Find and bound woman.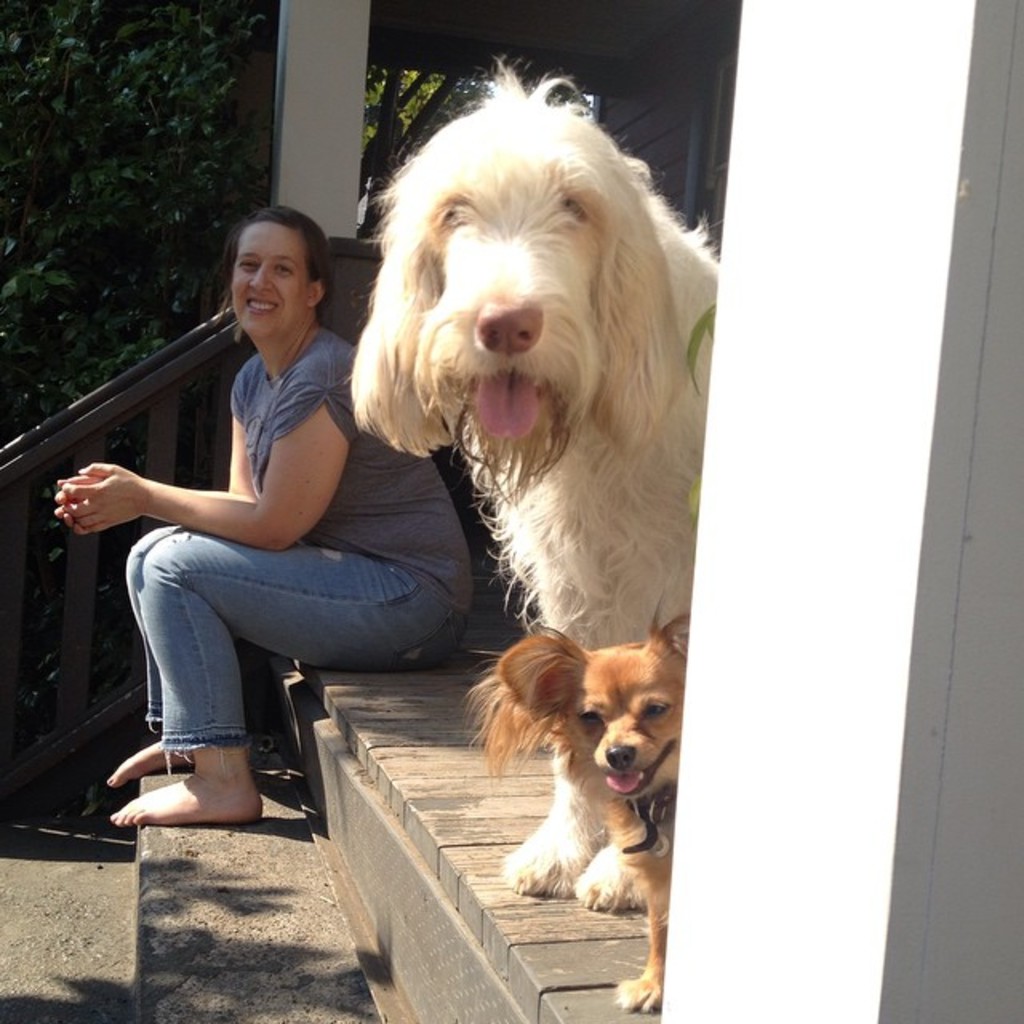
Bound: <box>80,187,402,877</box>.
